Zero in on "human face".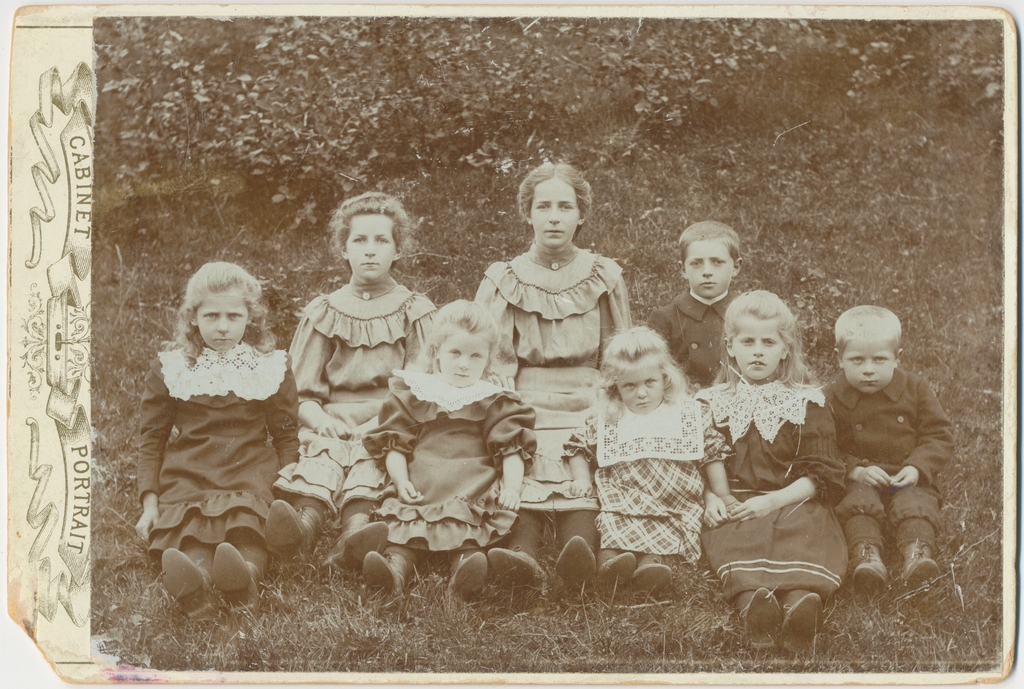
Zeroed in: {"left": 530, "top": 175, "right": 581, "bottom": 246}.
